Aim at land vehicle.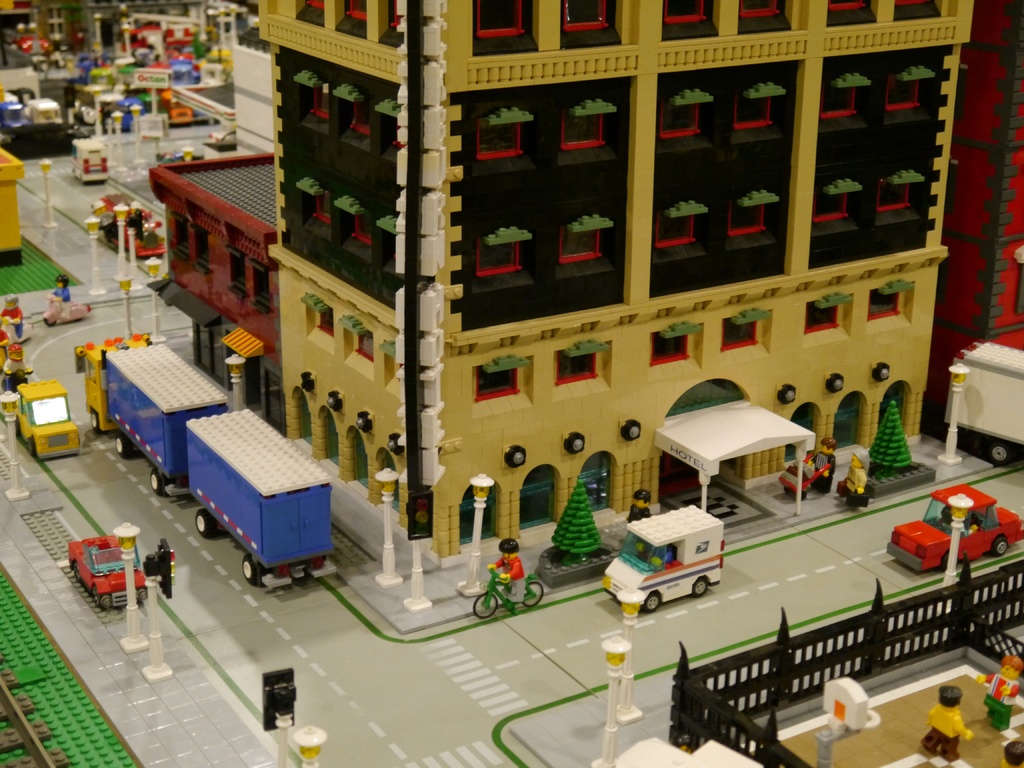
Aimed at 68/138/112/188.
